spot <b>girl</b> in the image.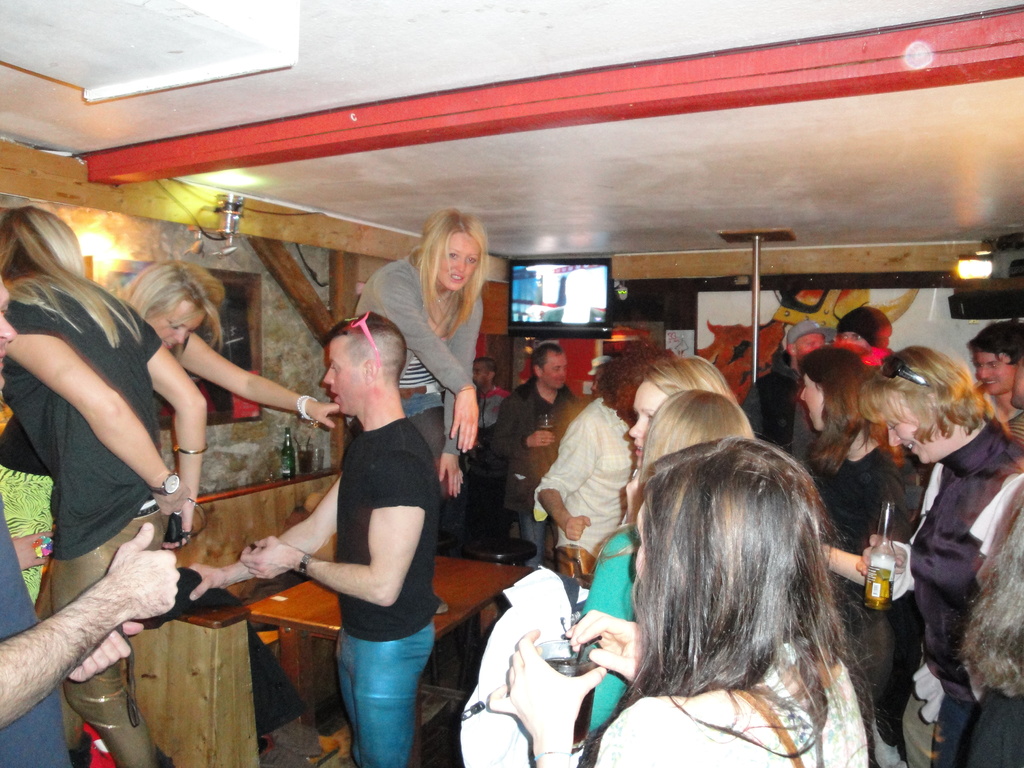
<b>girl</b> found at select_region(92, 224, 353, 432).
